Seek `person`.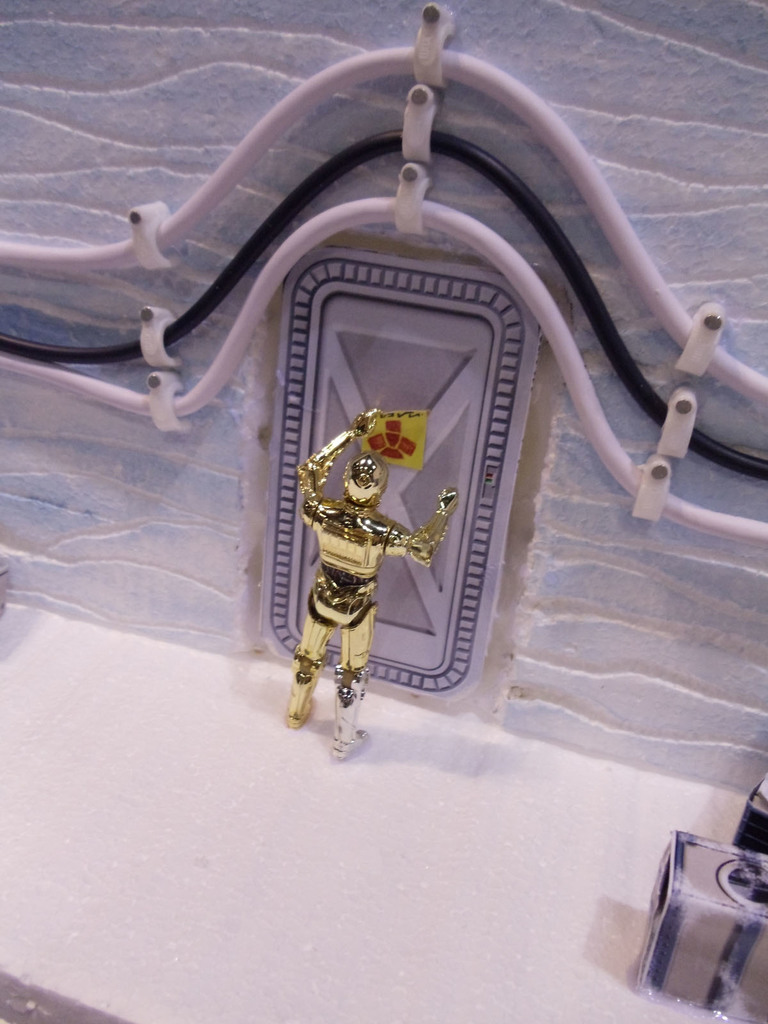
(289, 355, 460, 750).
